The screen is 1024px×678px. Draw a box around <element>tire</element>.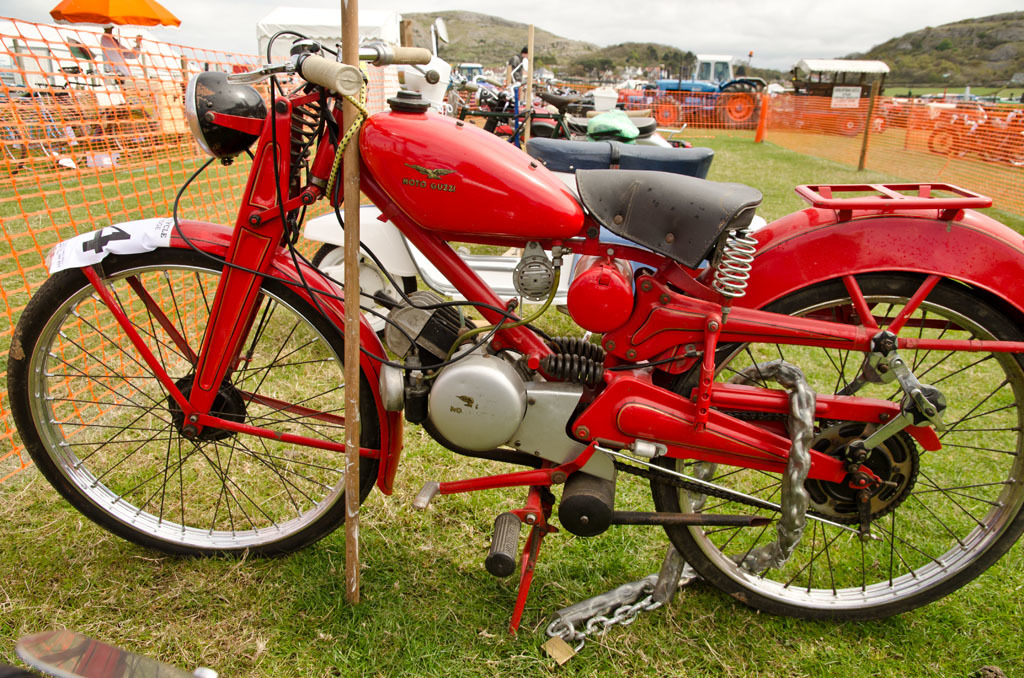
x1=652 y1=267 x2=1023 y2=619.
